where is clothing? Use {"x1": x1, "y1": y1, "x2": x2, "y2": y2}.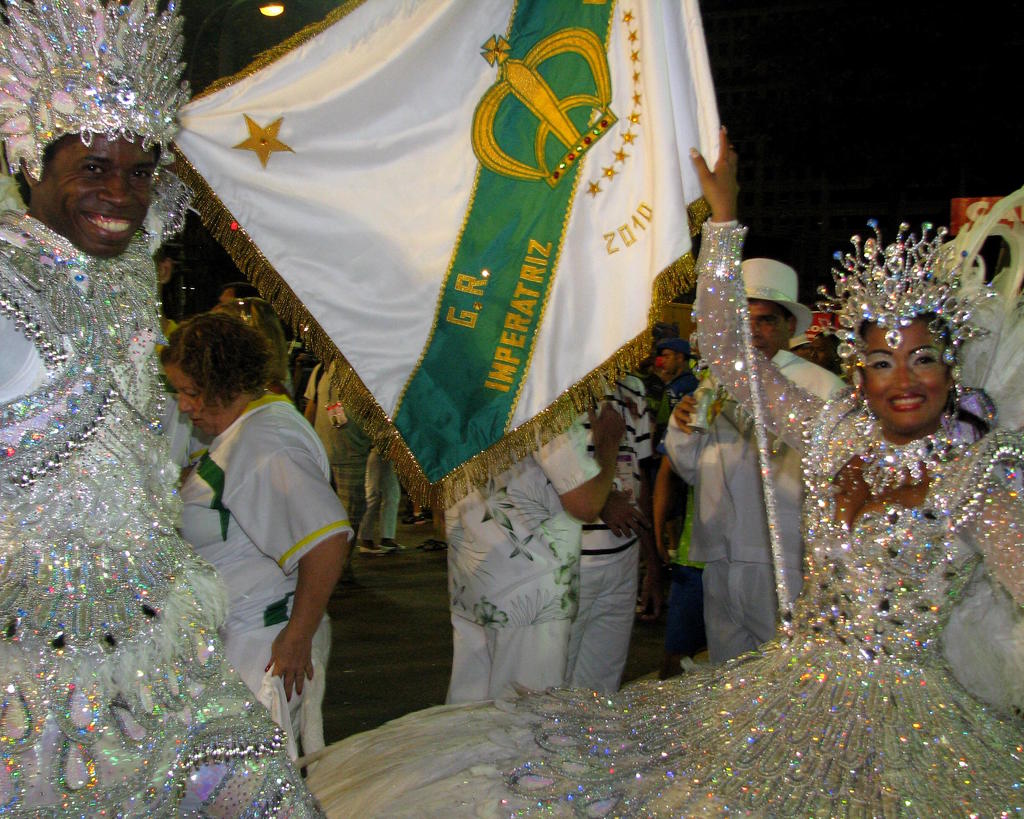
{"x1": 661, "y1": 348, "x2": 862, "y2": 667}.
